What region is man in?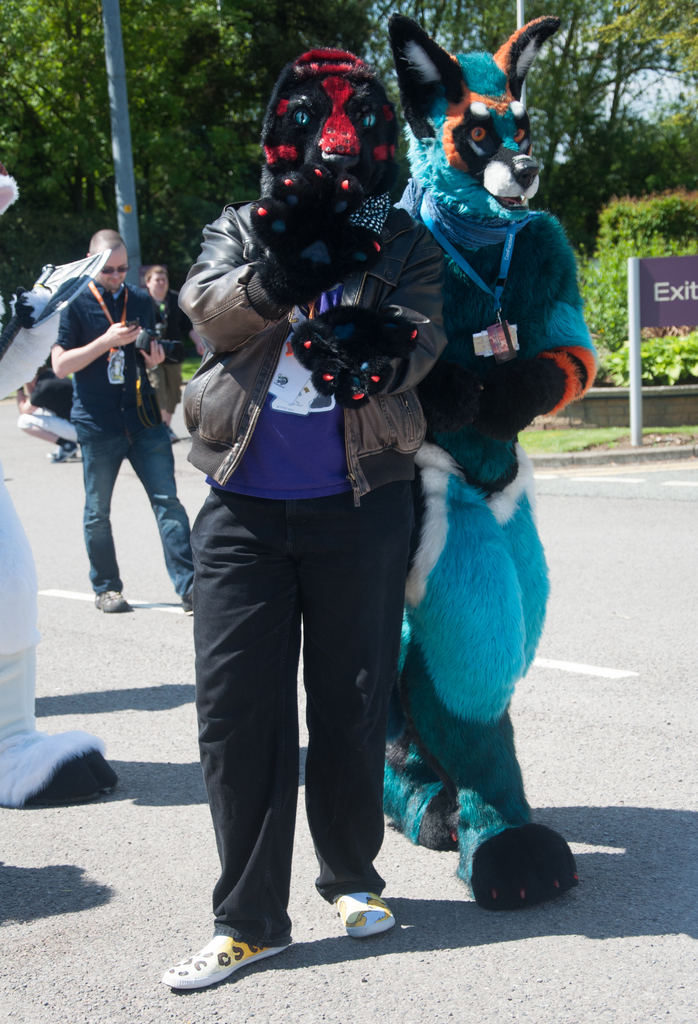
bbox=(26, 215, 191, 618).
